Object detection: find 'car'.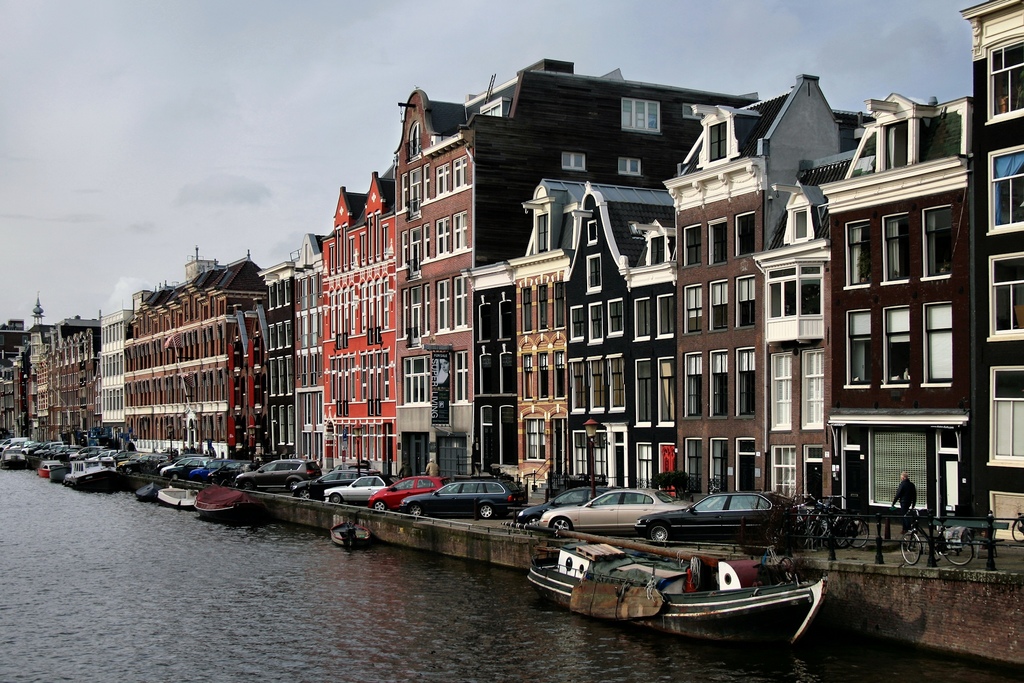
[left=367, top=475, right=447, bottom=511].
